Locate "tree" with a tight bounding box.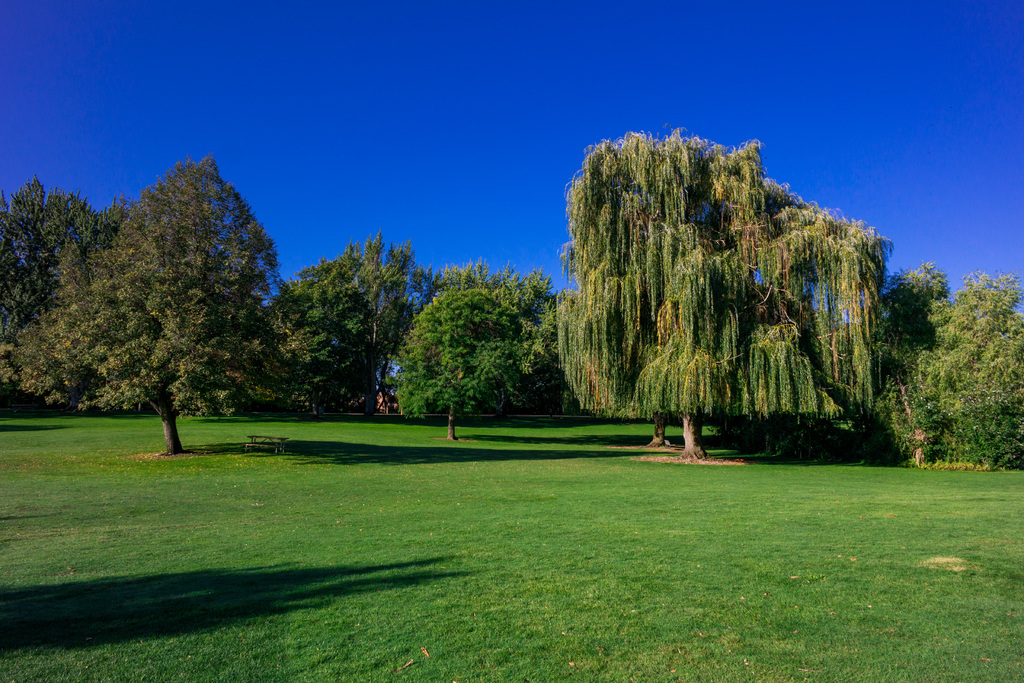
388, 293, 535, 446.
